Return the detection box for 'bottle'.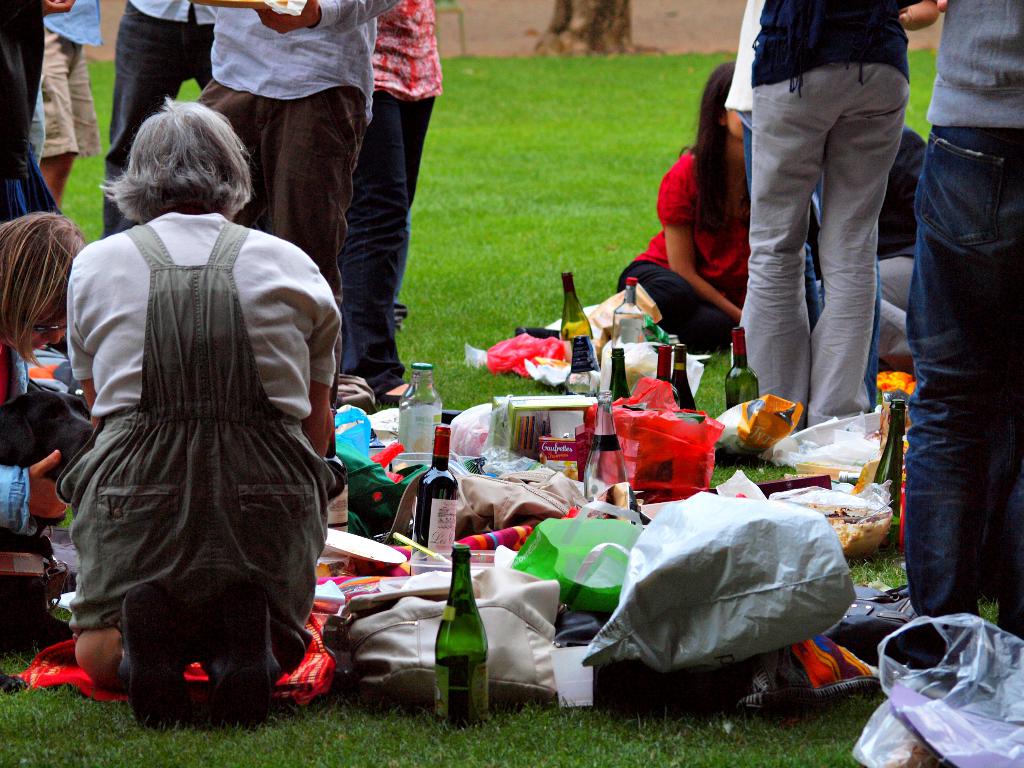
x1=669, y1=343, x2=700, y2=413.
